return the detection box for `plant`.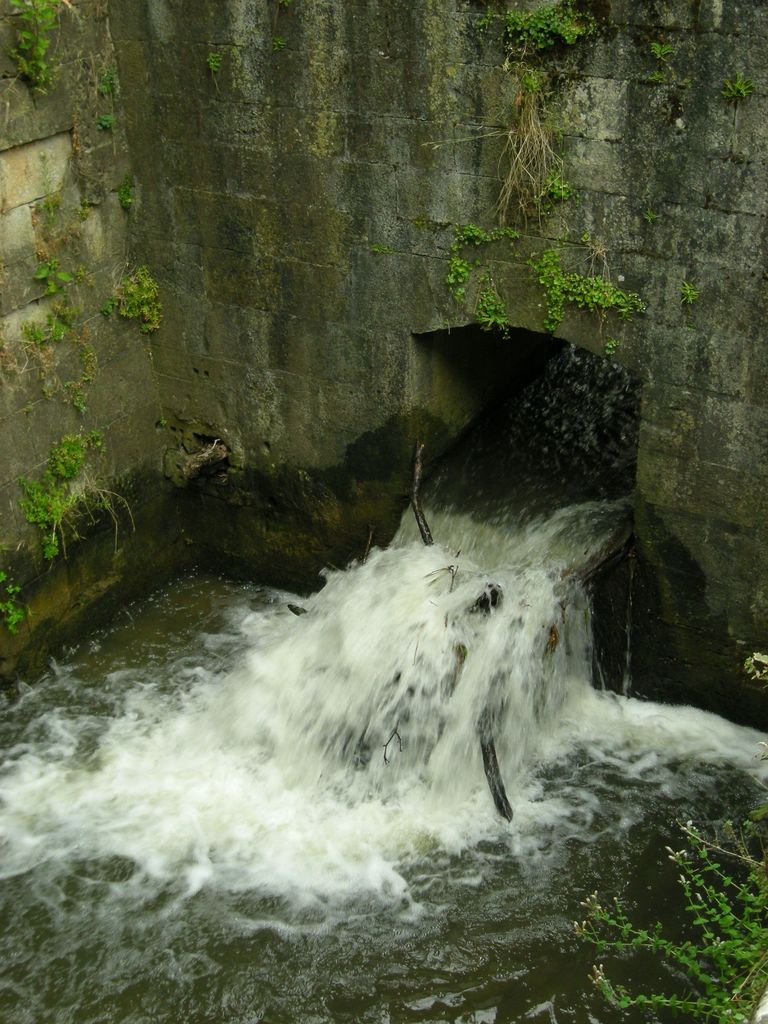
<bbox>0, 570, 31, 639</bbox>.
